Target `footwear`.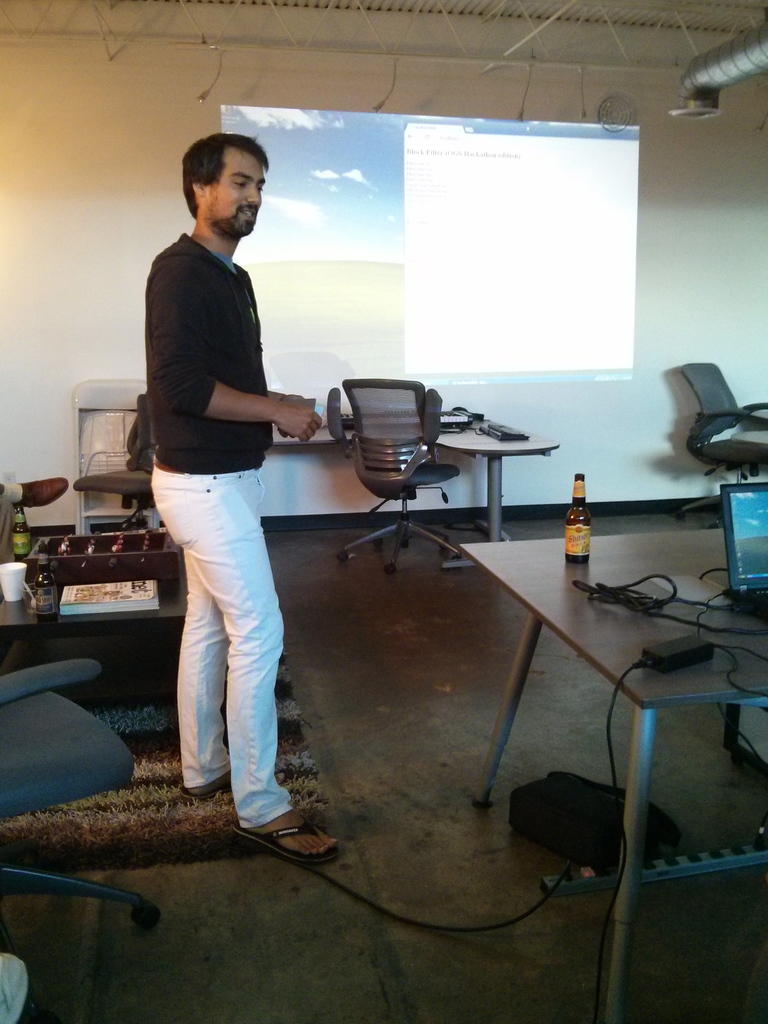
Target region: (x1=178, y1=765, x2=231, y2=796).
